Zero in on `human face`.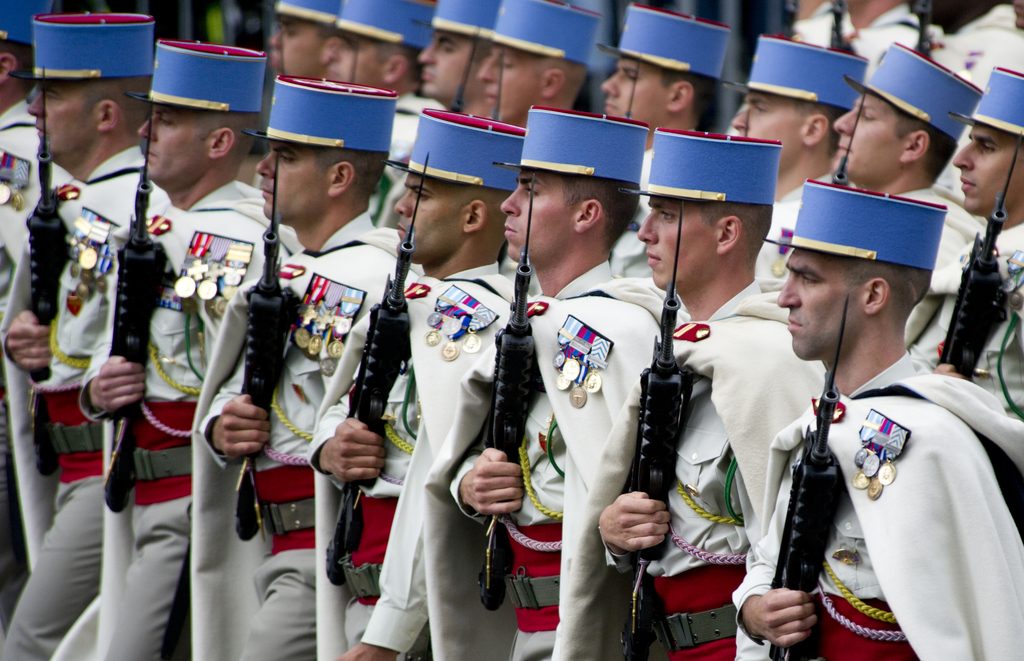
Zeroed in: [639,194,719,293].
